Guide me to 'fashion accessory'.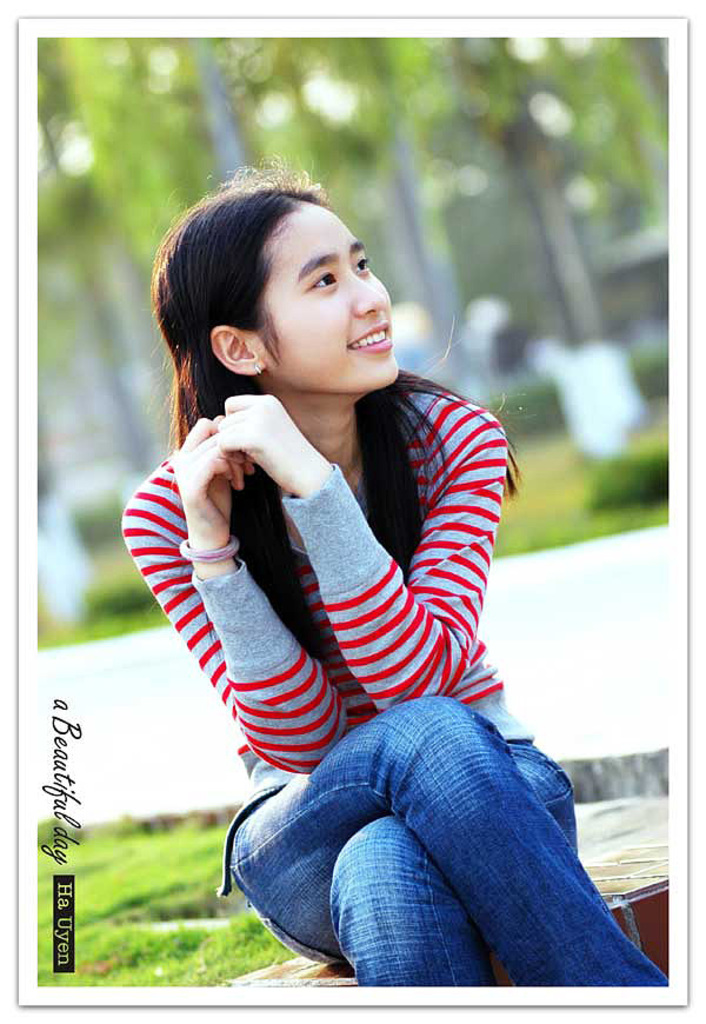
Guidance: [x1=254, y1=364, x2=261, y2=377].
